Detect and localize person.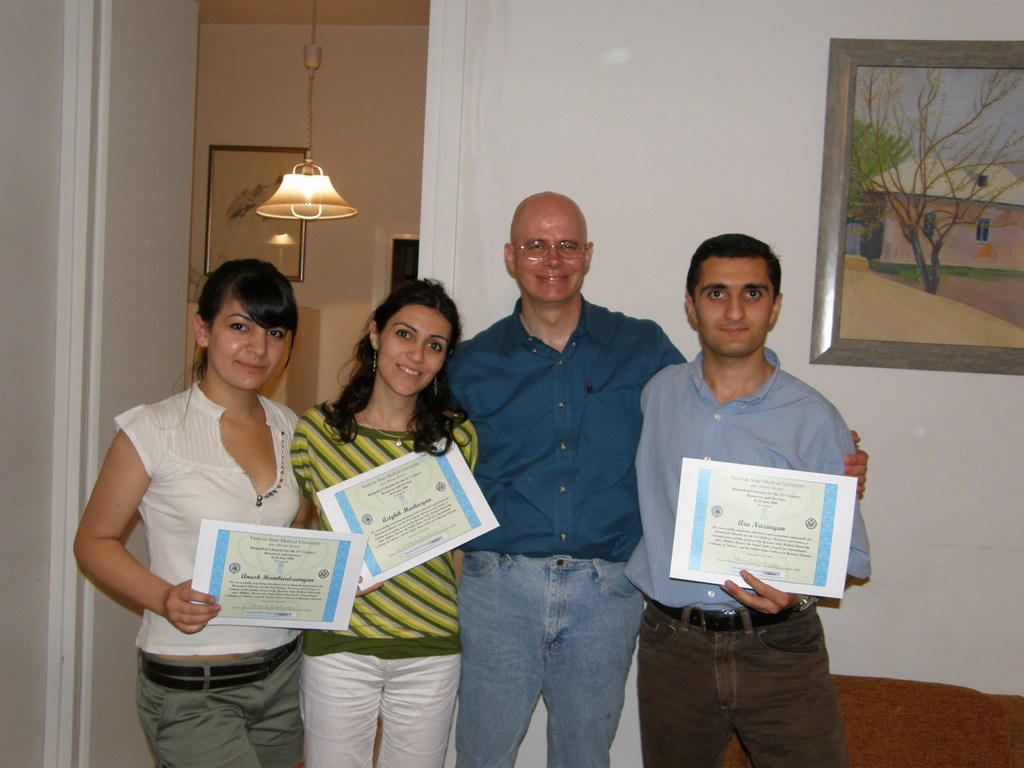
Localized at [x1=449, y1=187, x2=874, y2=767].
